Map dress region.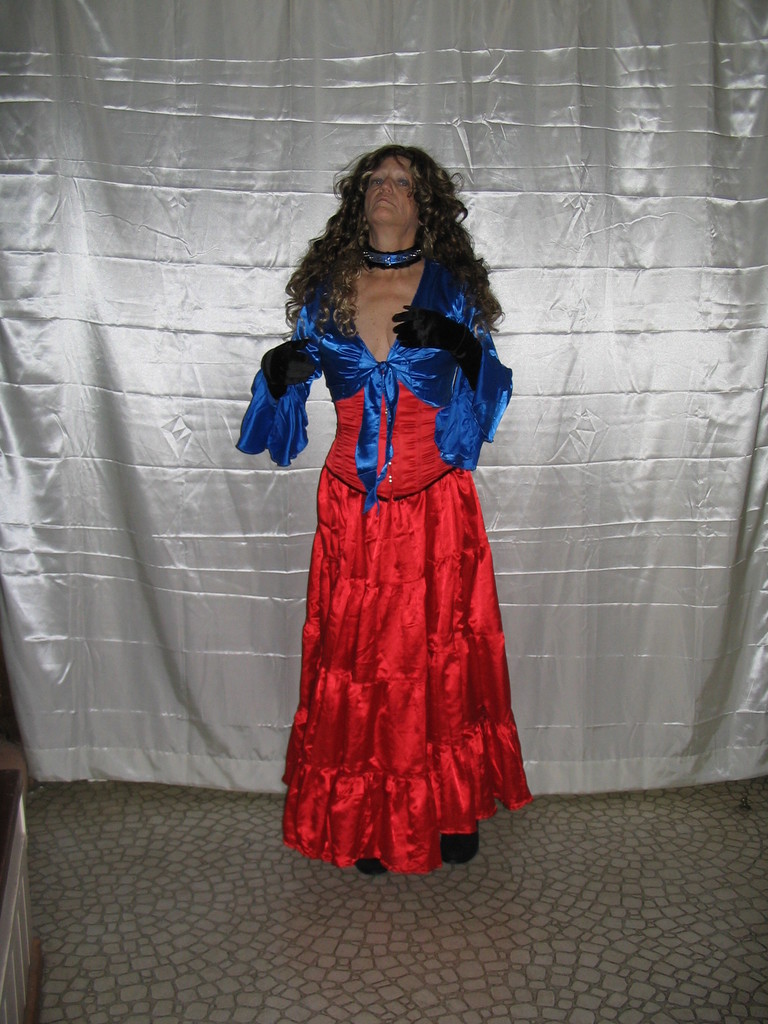
Mapped to 278, 380, 541, 875.
